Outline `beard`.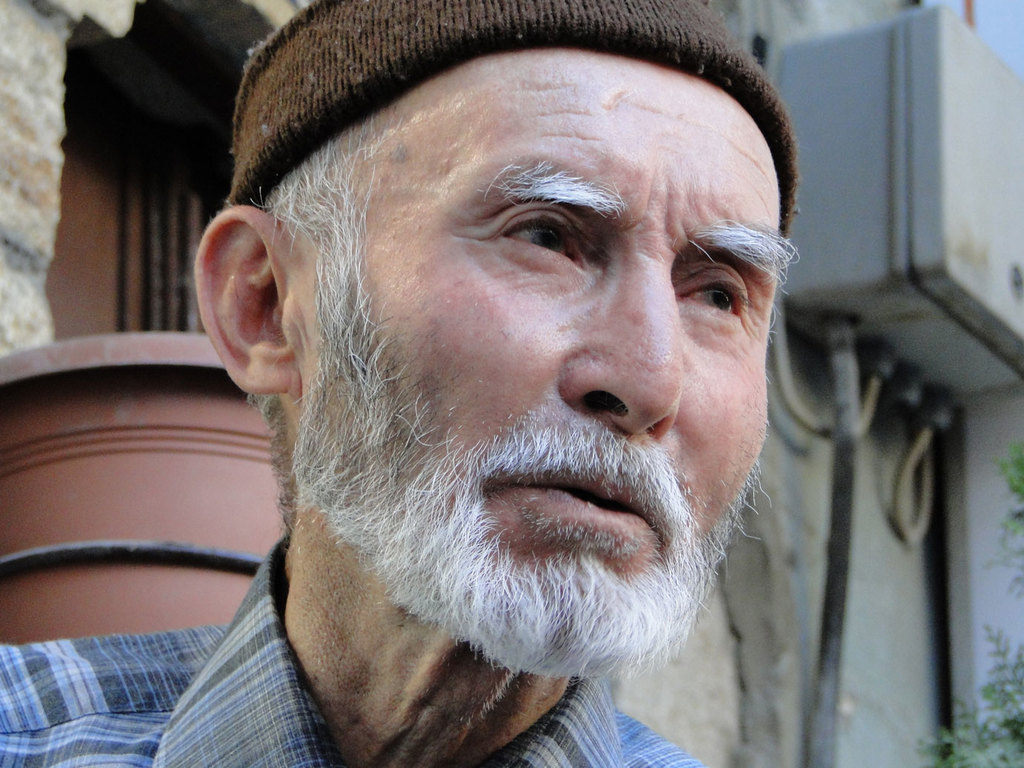
Outline: 299,259,755,688.
